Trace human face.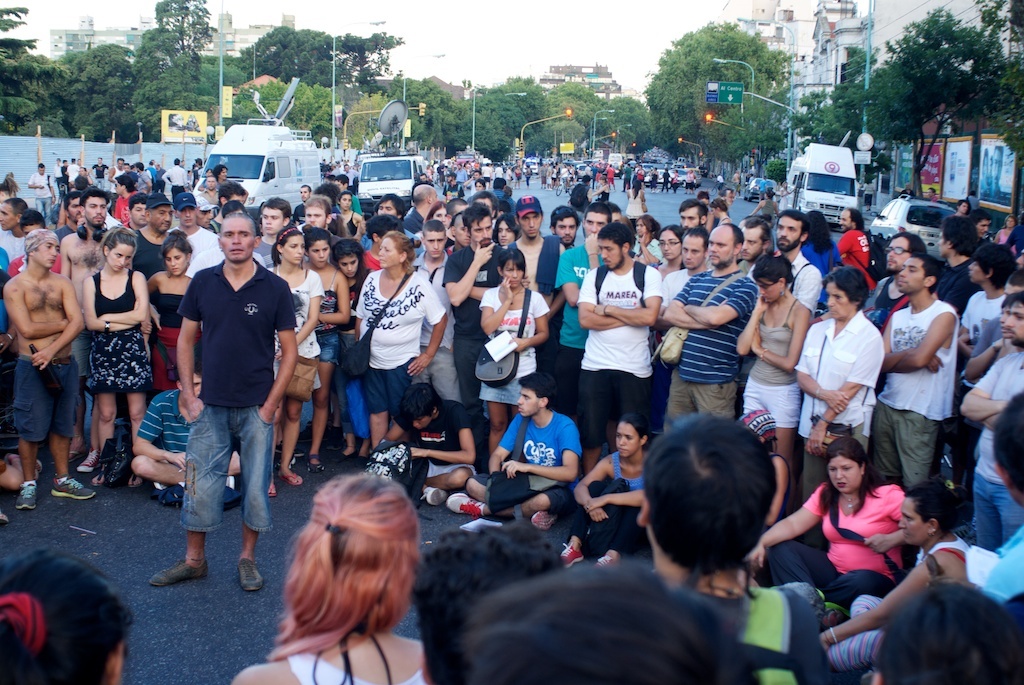
Traced to (938,229,953,258).
